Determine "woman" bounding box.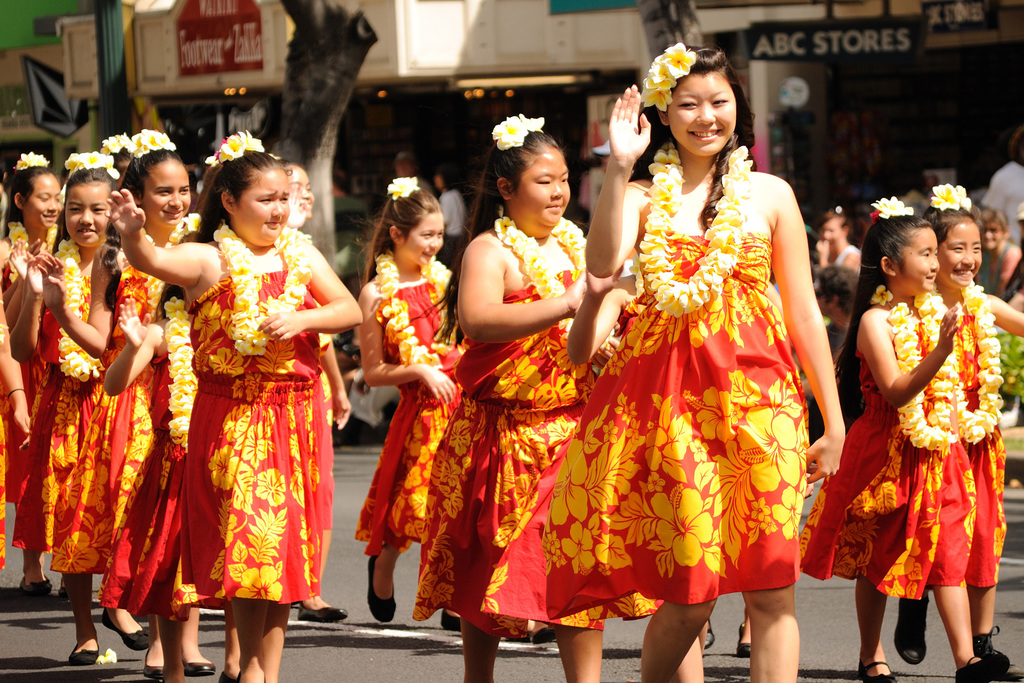
Determined: 156:143:339:679.
